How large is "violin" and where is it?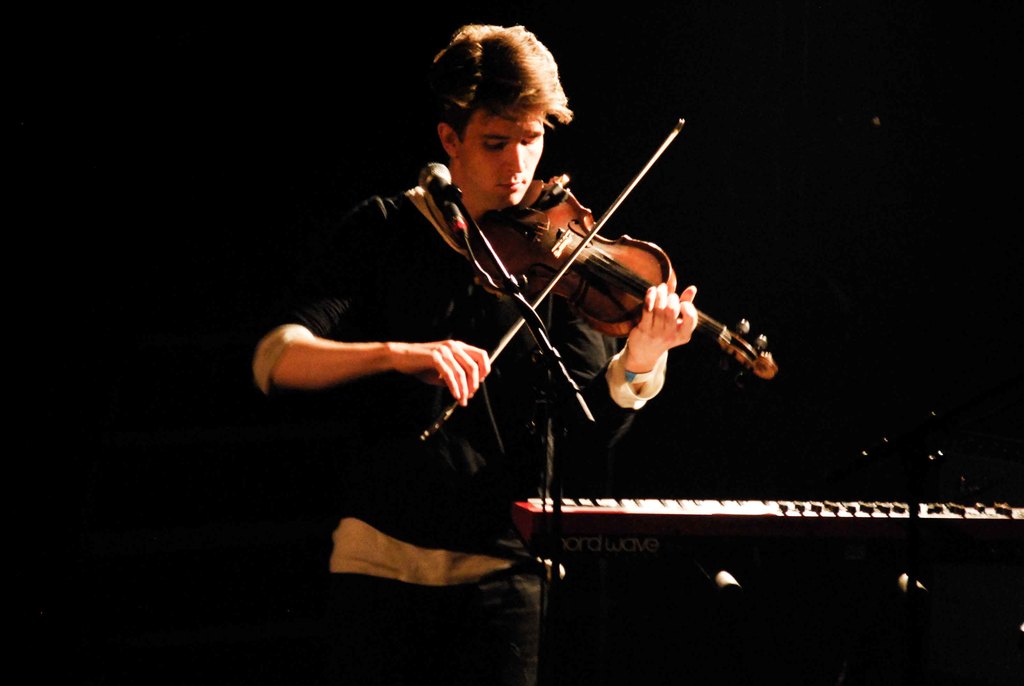
Bounding box: crop(403, 110, 772, 426).
